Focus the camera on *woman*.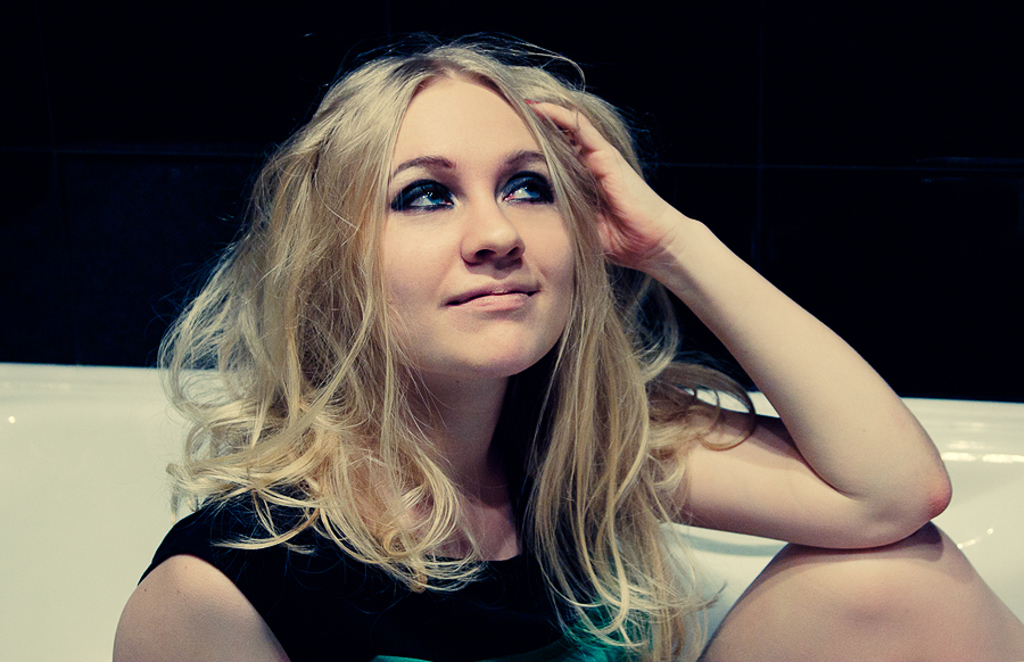
Focus region: bbox=(162, 18, 911, 661).
